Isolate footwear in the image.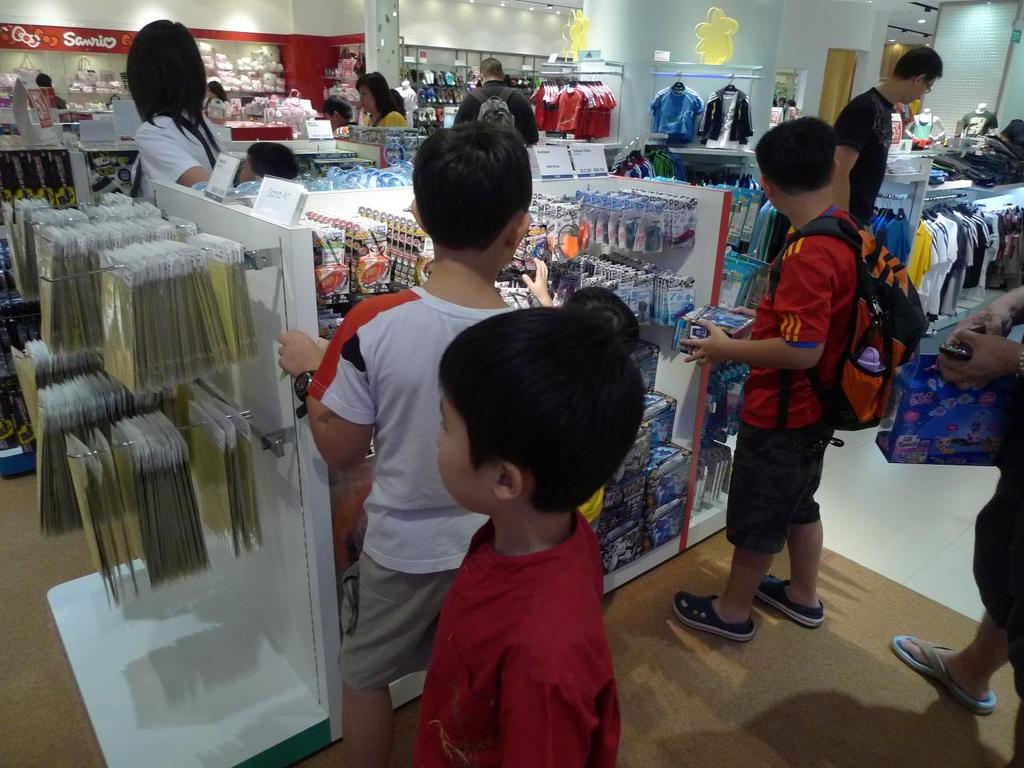
Isolated region: 892:636:994:714.
